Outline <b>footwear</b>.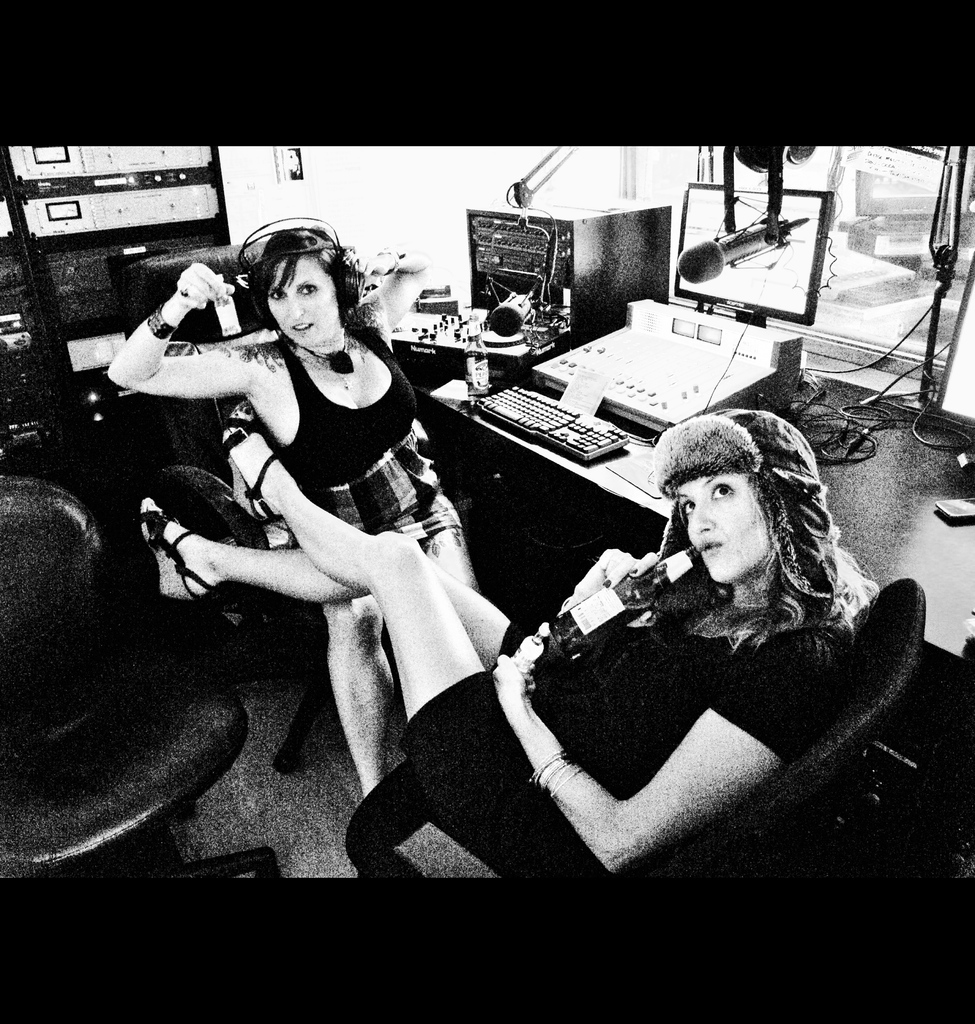
Outline: (left=141, top=492, right=214, bottom=603).
